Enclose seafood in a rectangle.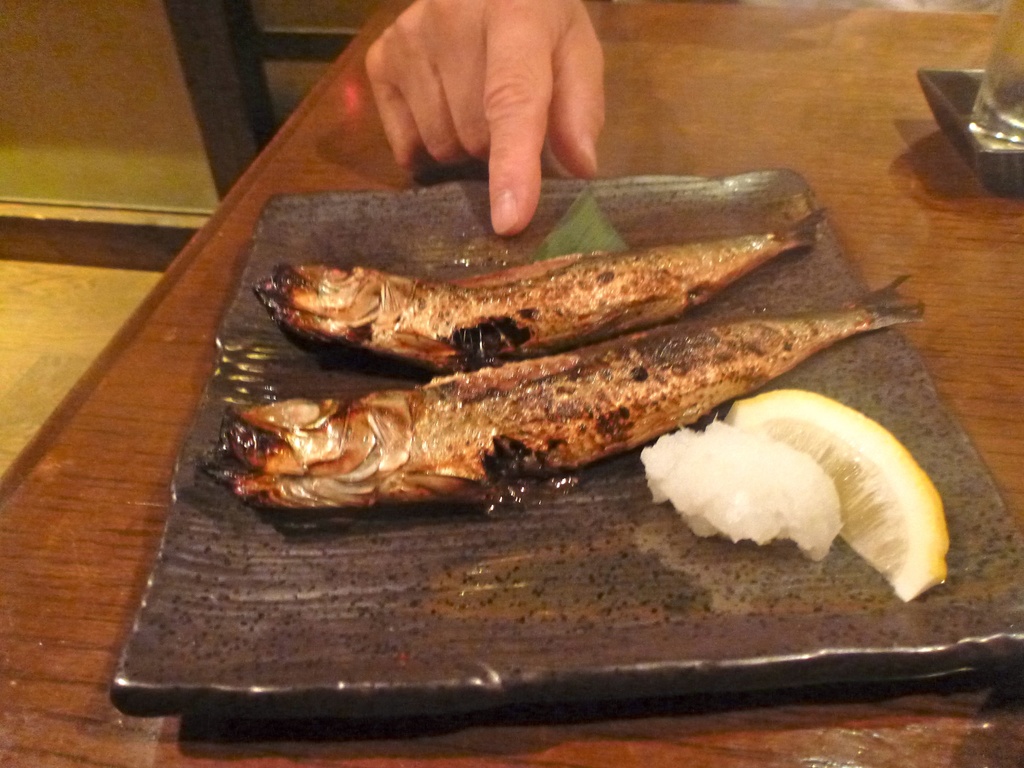
(x1=198, y1=269, x2=926, y2=511).
